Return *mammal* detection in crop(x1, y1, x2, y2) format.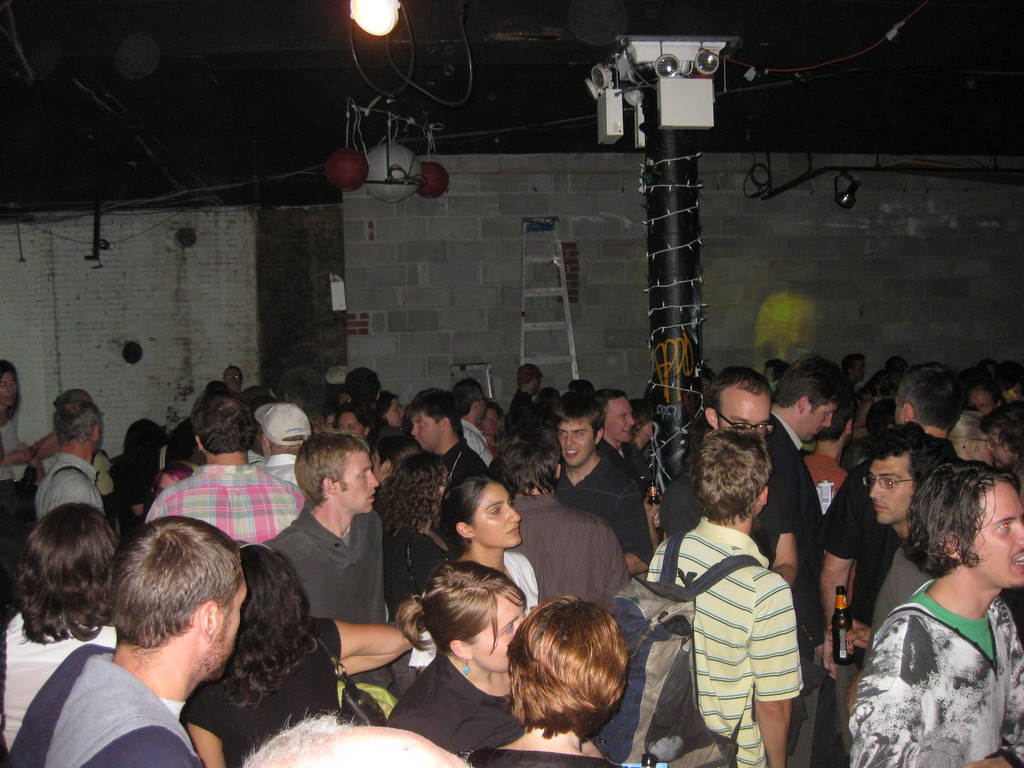
crop(271, 431, 396, 684).
